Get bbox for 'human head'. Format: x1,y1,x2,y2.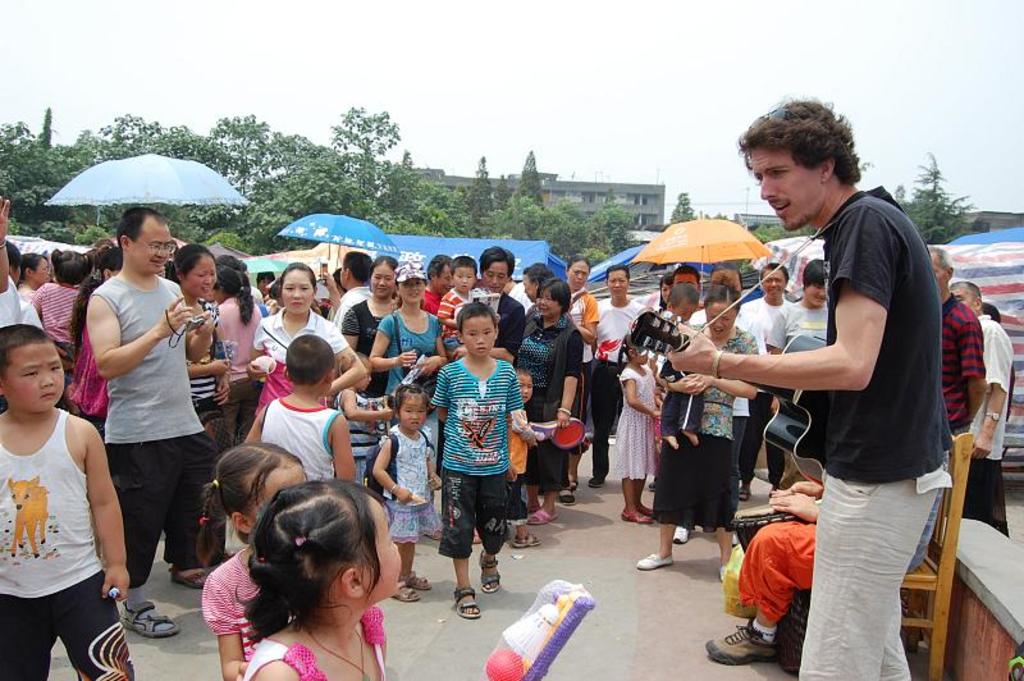
424,252,451,296.
